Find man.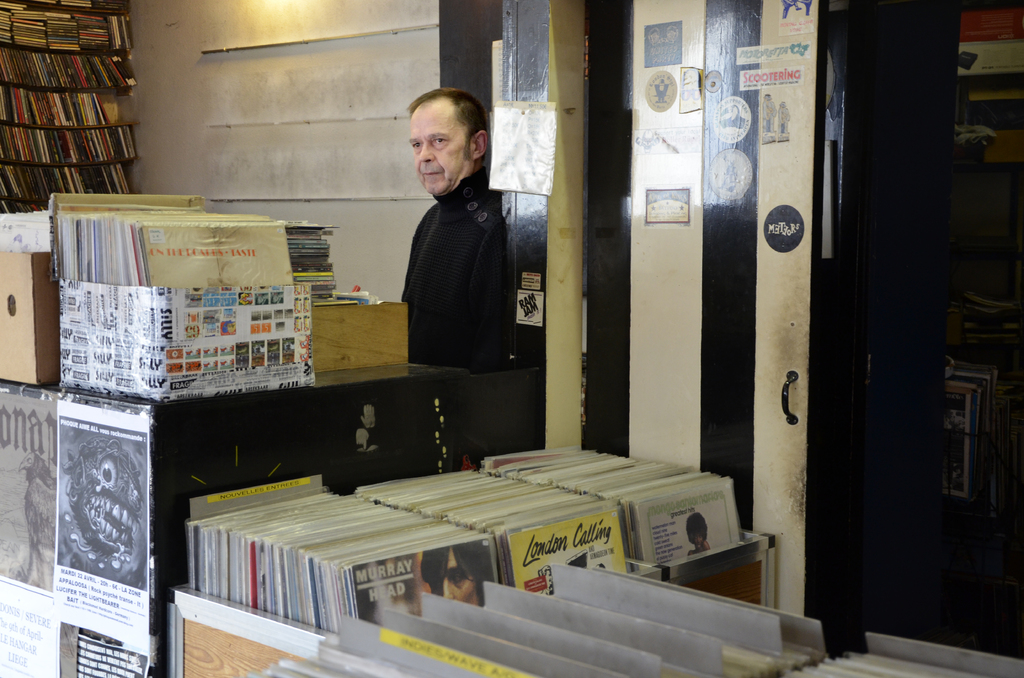
BBox(422, 542, 500, 607).
